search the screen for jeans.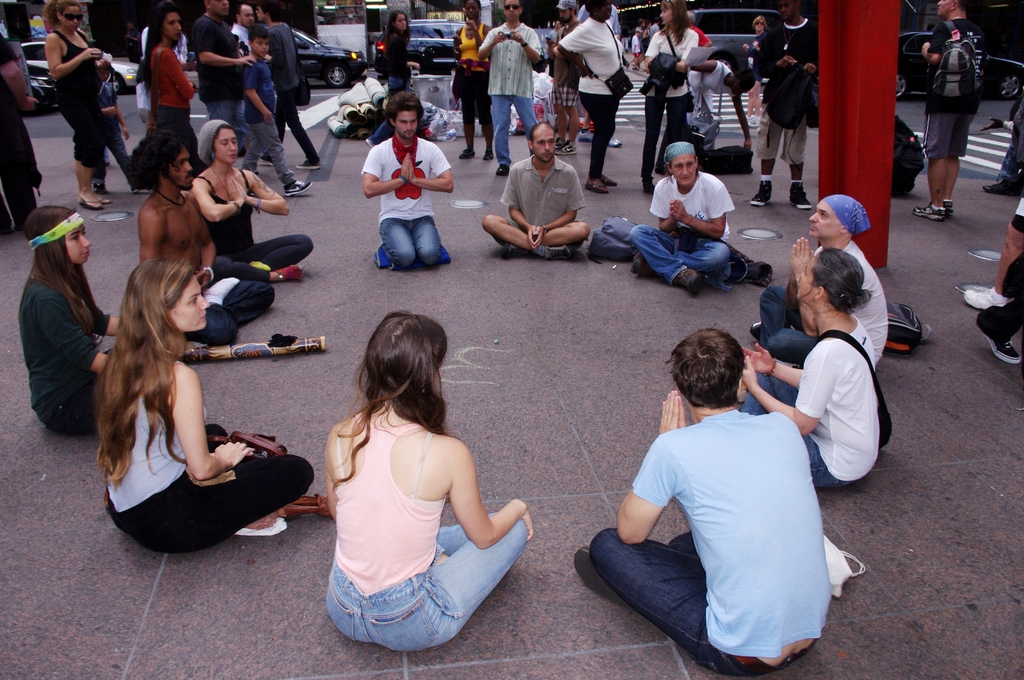
Found at 328 513 527 644.
